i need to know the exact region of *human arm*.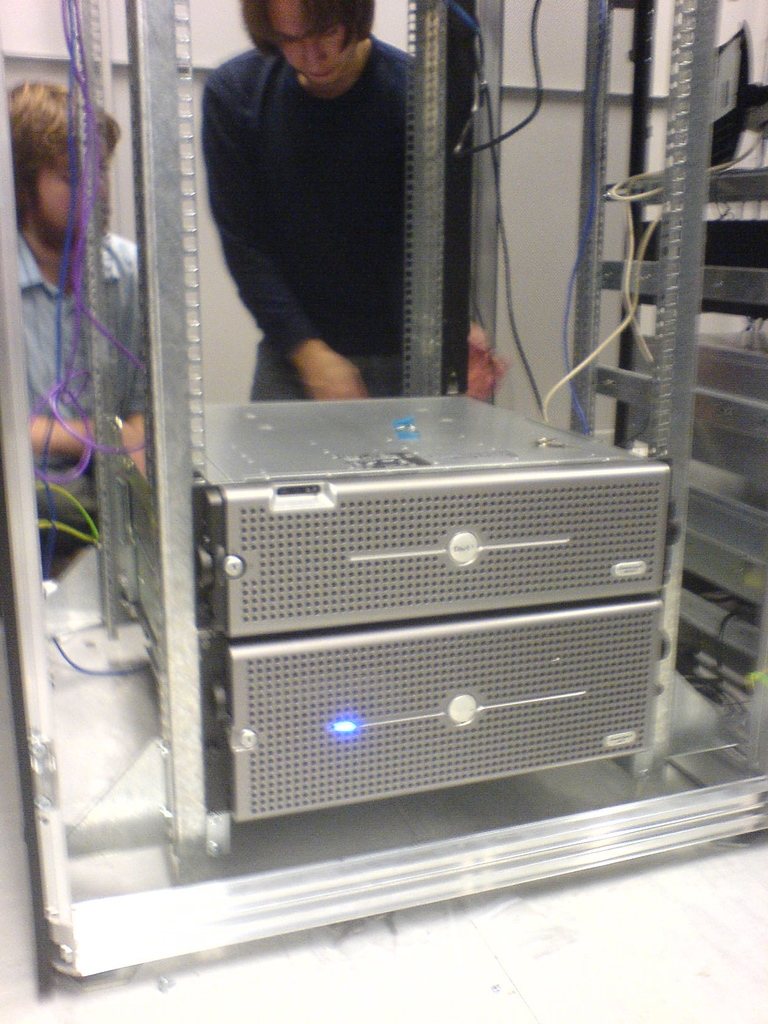
Region: {"x1": 33, "y1": 406, "x2": 124, "y2": 450}.
